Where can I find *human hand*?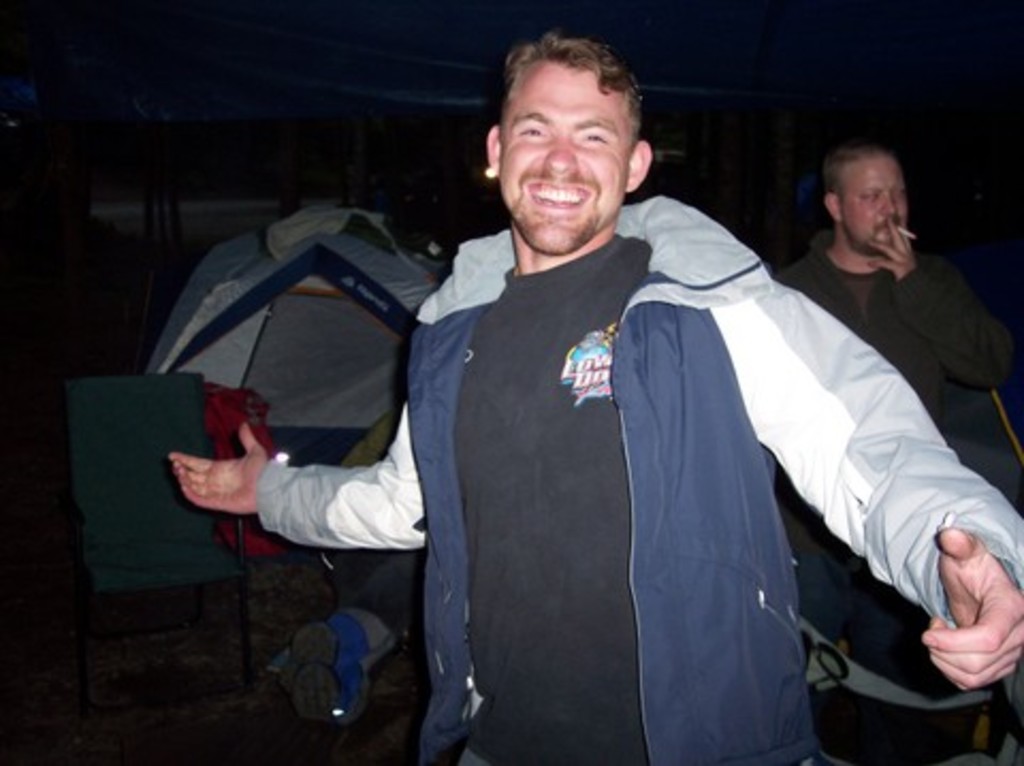
You can find it at <box>868,209,919,282</box>.
